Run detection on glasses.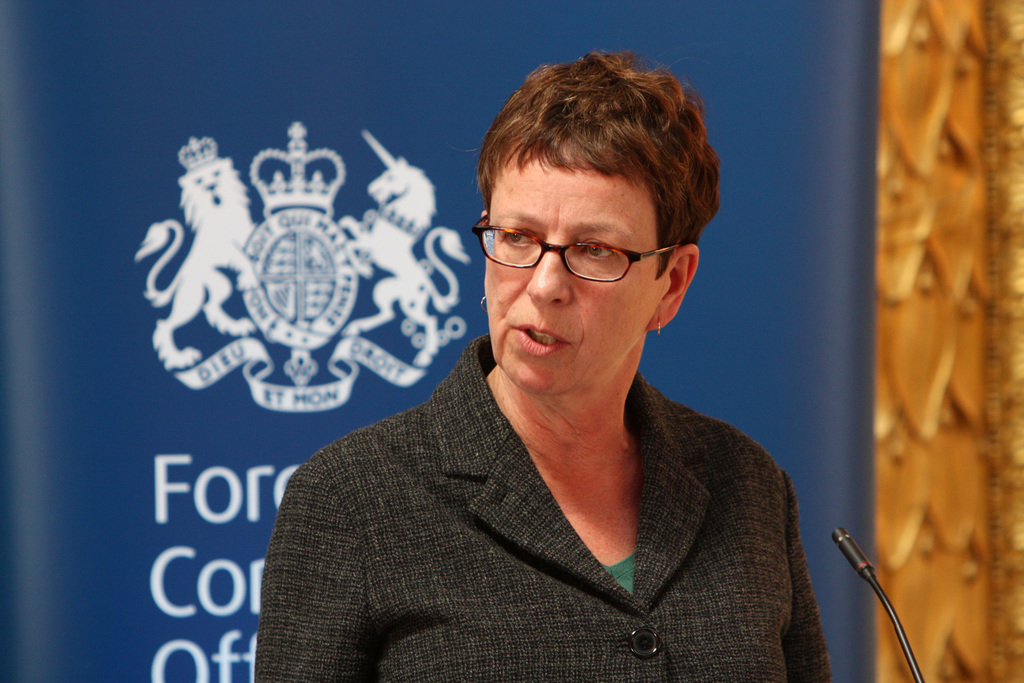
Result: region(480, 215, 687, 289).
